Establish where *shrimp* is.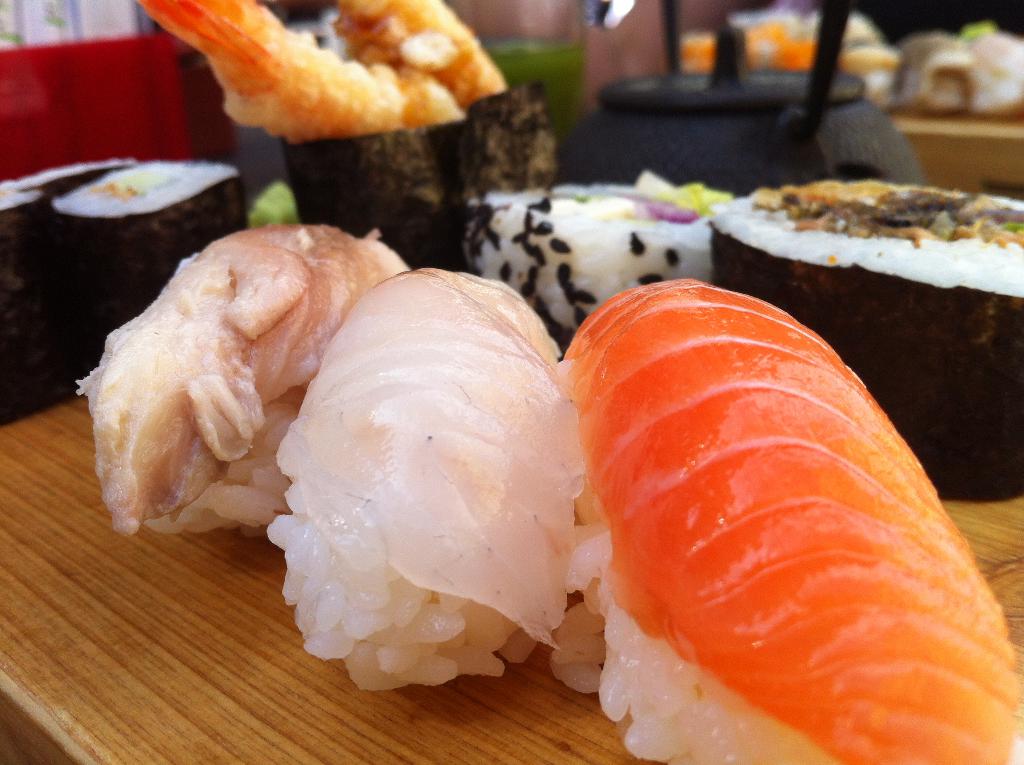
Established at <bbox>71, 218, 411, 535</bbox>.
